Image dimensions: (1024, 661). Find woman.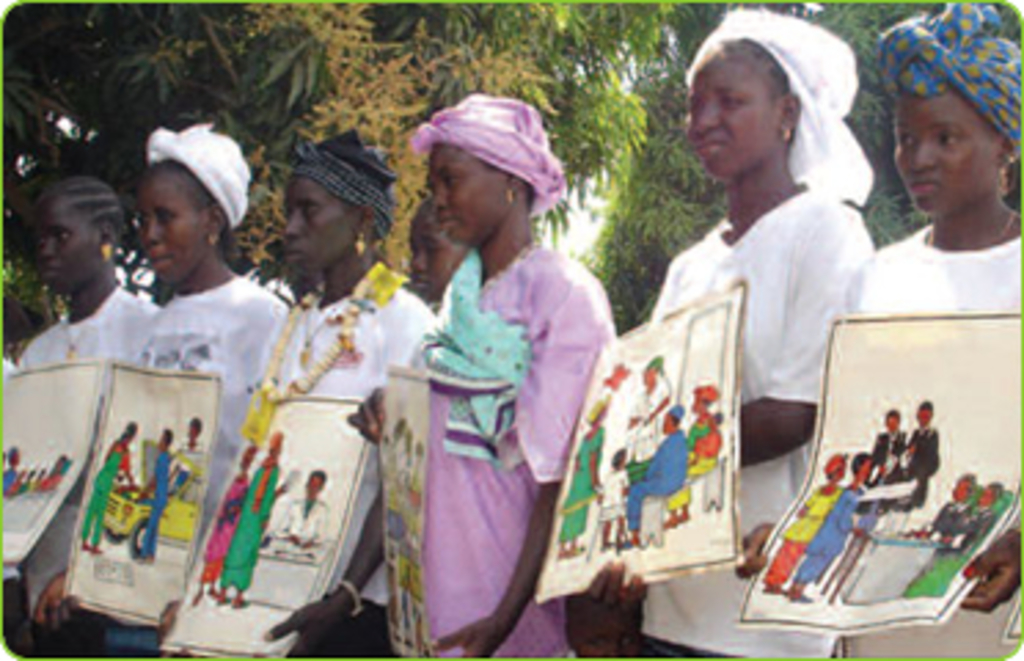
3:174:160:658.
